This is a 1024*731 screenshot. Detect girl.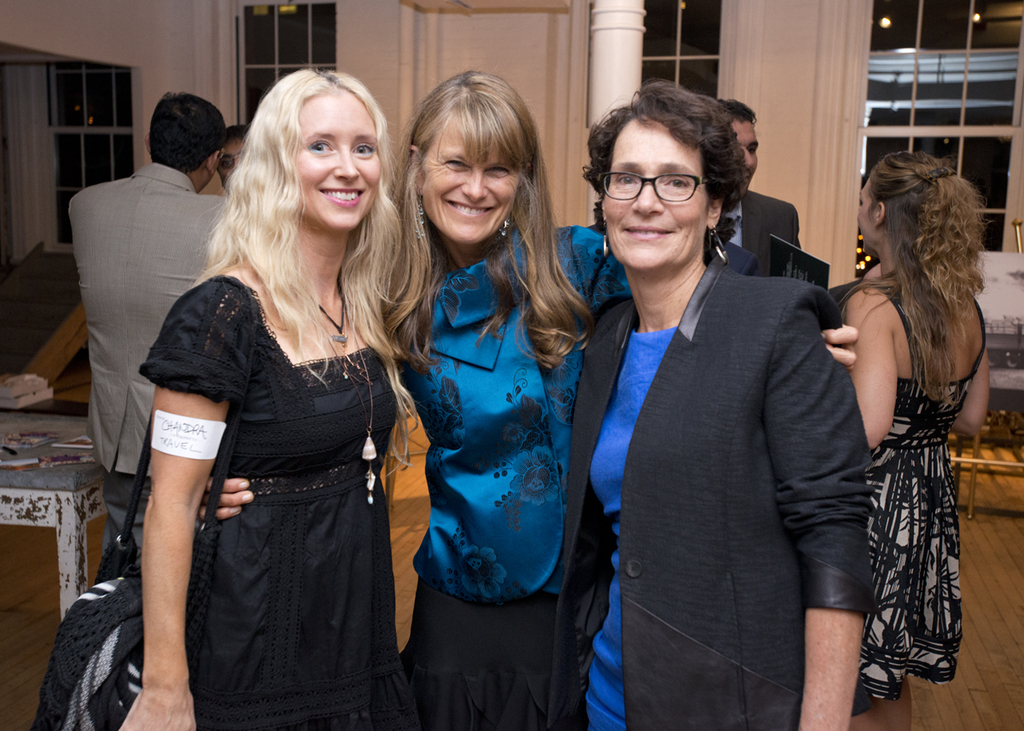
bbox(841, 150, 991, 712).
